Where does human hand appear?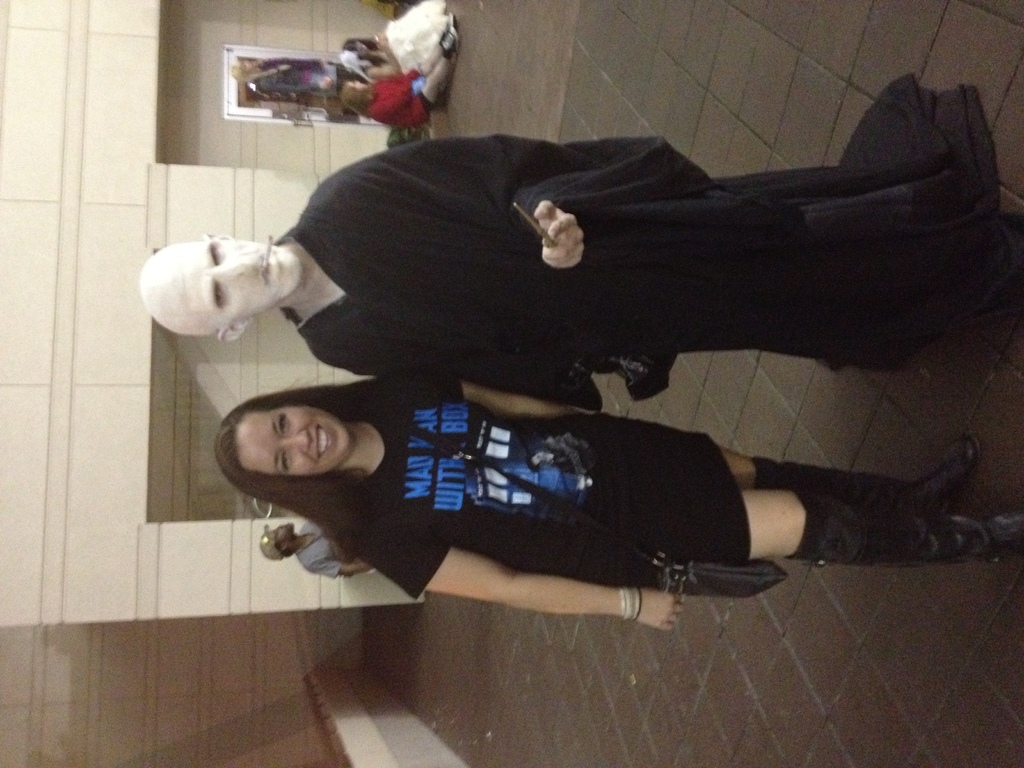
Appears at {"left": 534, "top": 197, "right": 585, "bottom": 270}.
